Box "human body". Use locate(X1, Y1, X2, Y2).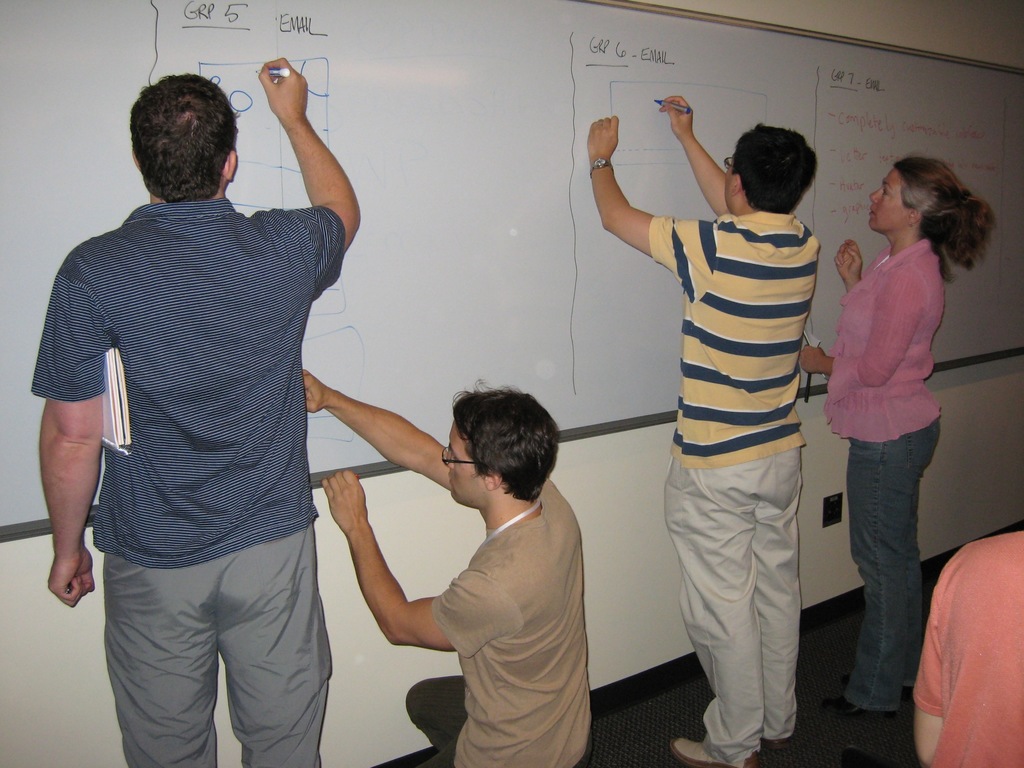
locate(794, 147, 995, 728).
